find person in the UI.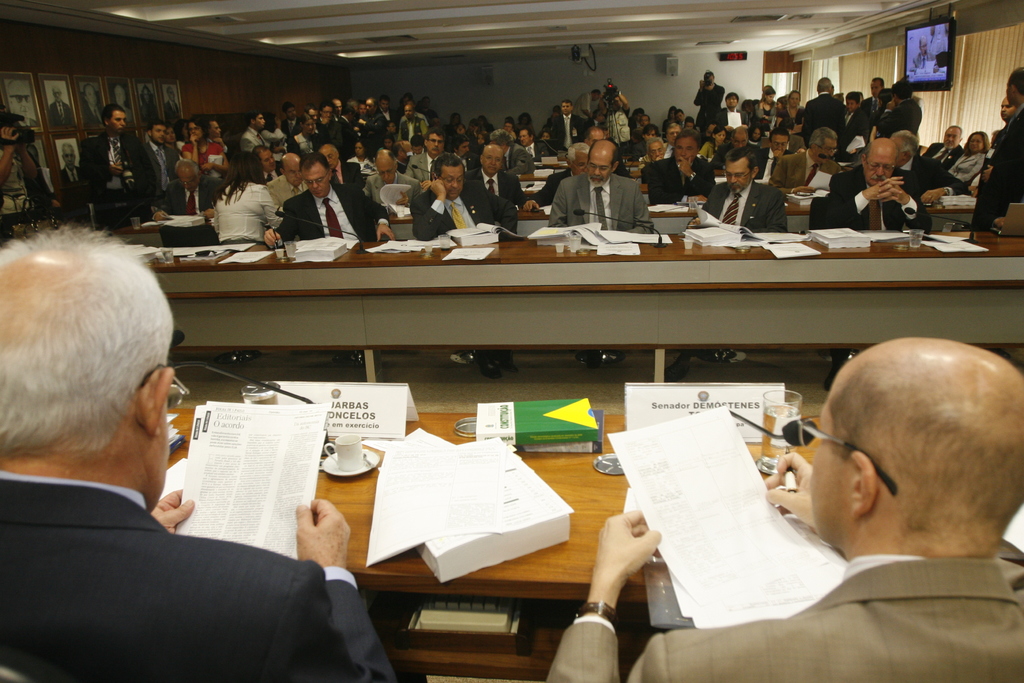
UI element at <region>110, 79, 135, 126</region>.
